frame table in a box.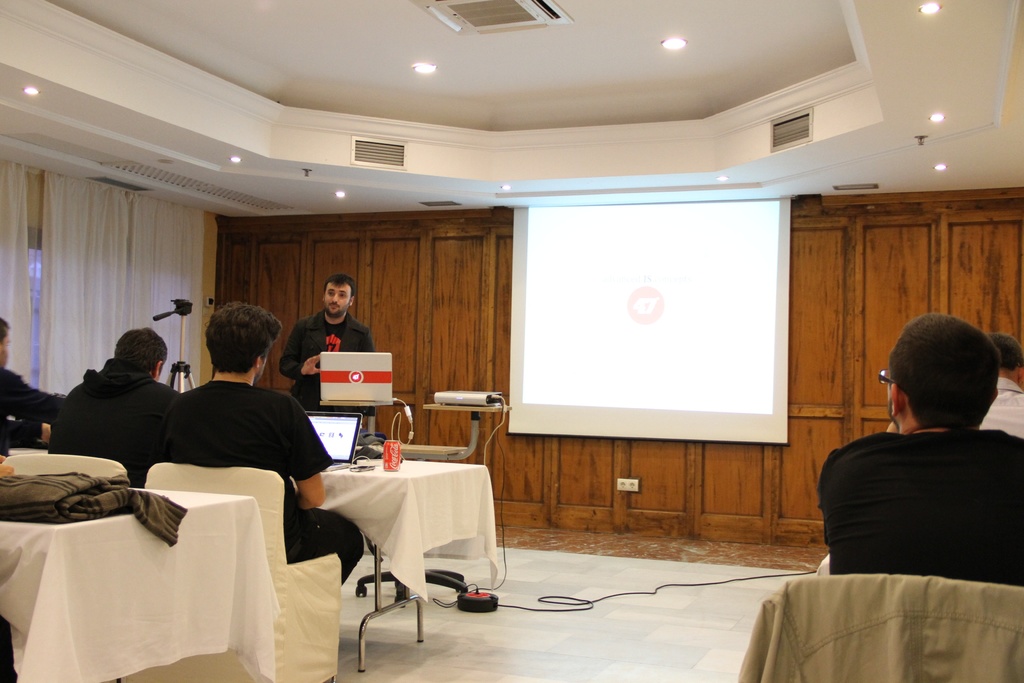
291, 451, 513, 649.
